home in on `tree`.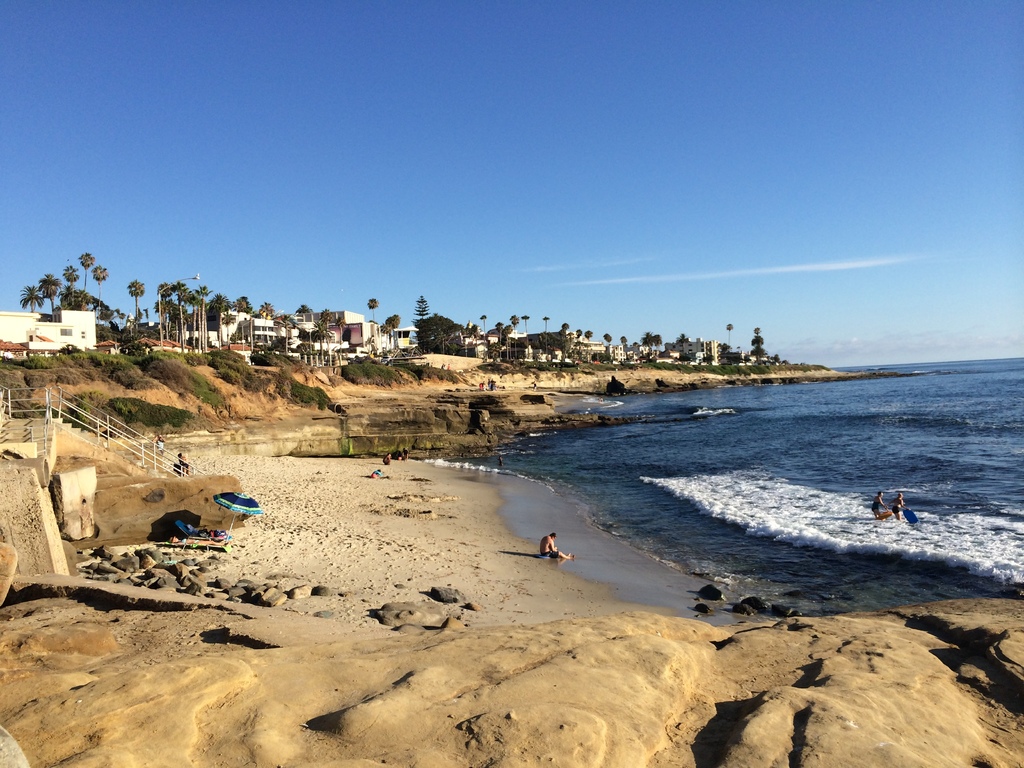
Homed in at box(676, 337, 692, 356).
